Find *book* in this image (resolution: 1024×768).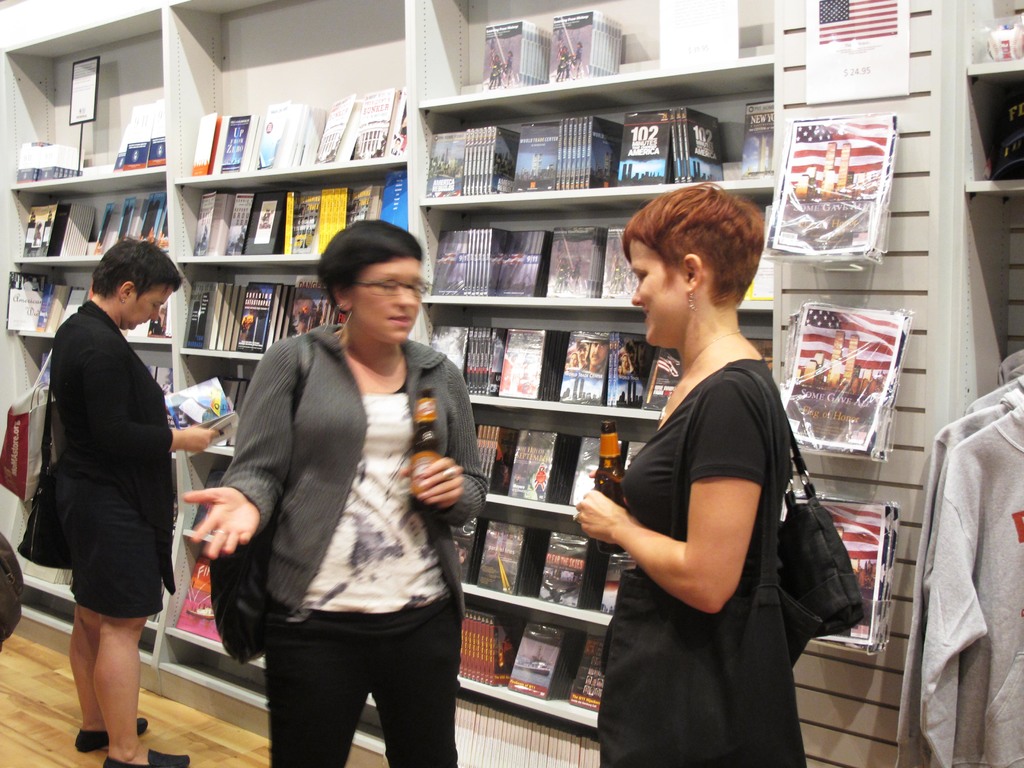
l=556, t=326, r=611, b=412.
